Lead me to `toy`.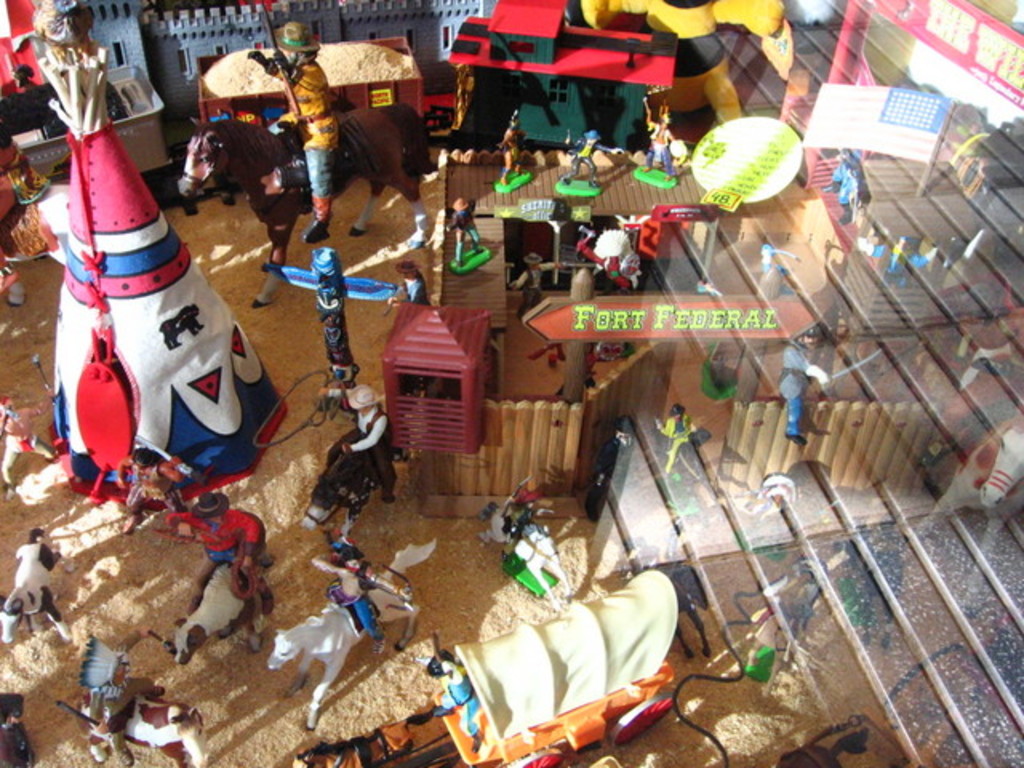
Lead to left=789, top=322, right=886, bottom=440.
